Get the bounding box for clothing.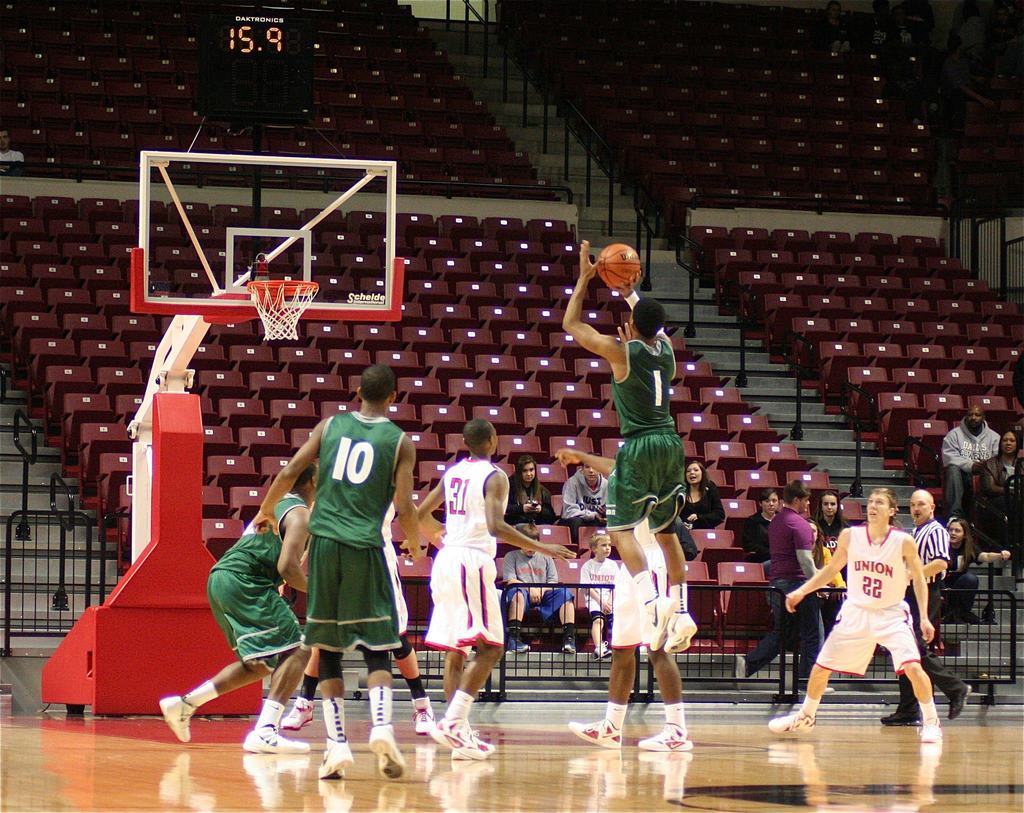
BBox(321, 695, 346, 741).
